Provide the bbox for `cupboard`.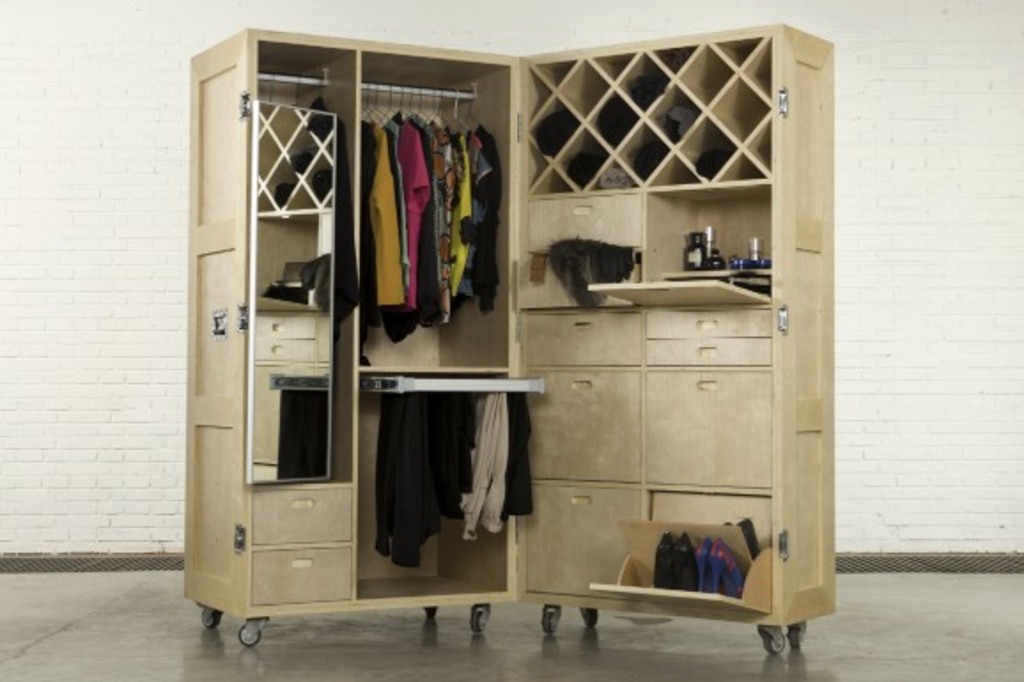
left=493, top=108, right=834, bottom=636.
